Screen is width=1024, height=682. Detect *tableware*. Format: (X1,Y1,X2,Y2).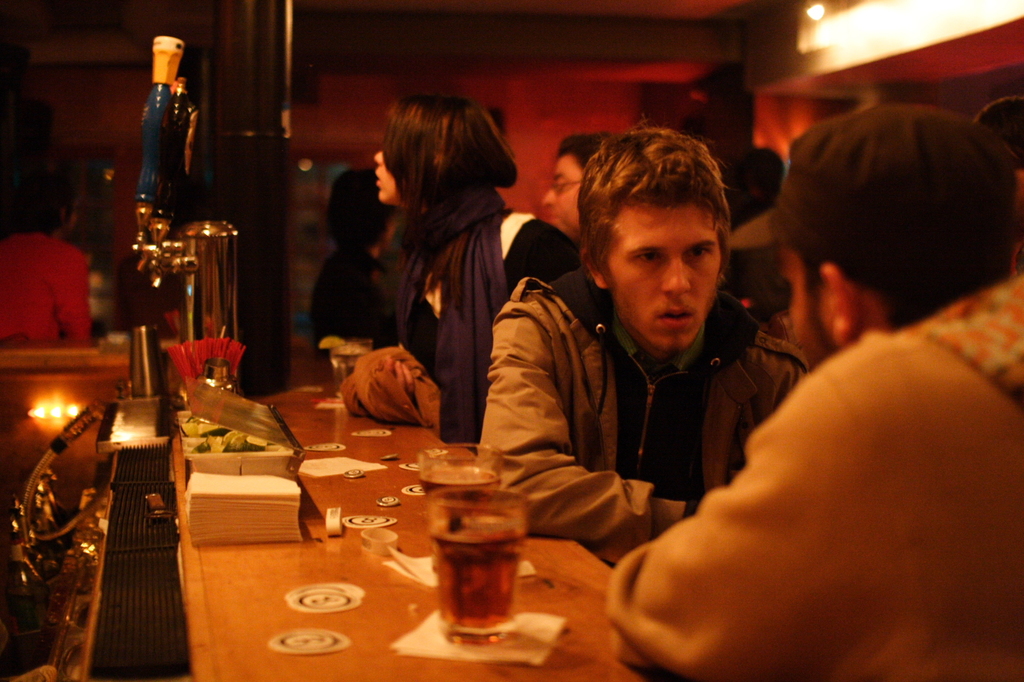
(323,332,378,397).
